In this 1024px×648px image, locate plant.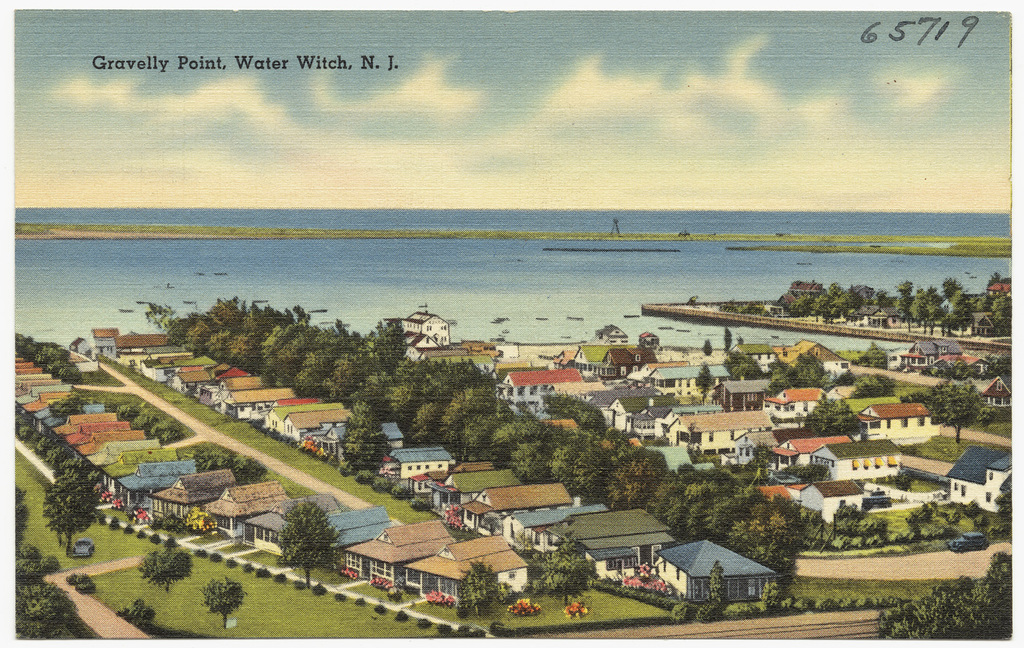
Bounding box: 7/439/145/573.
